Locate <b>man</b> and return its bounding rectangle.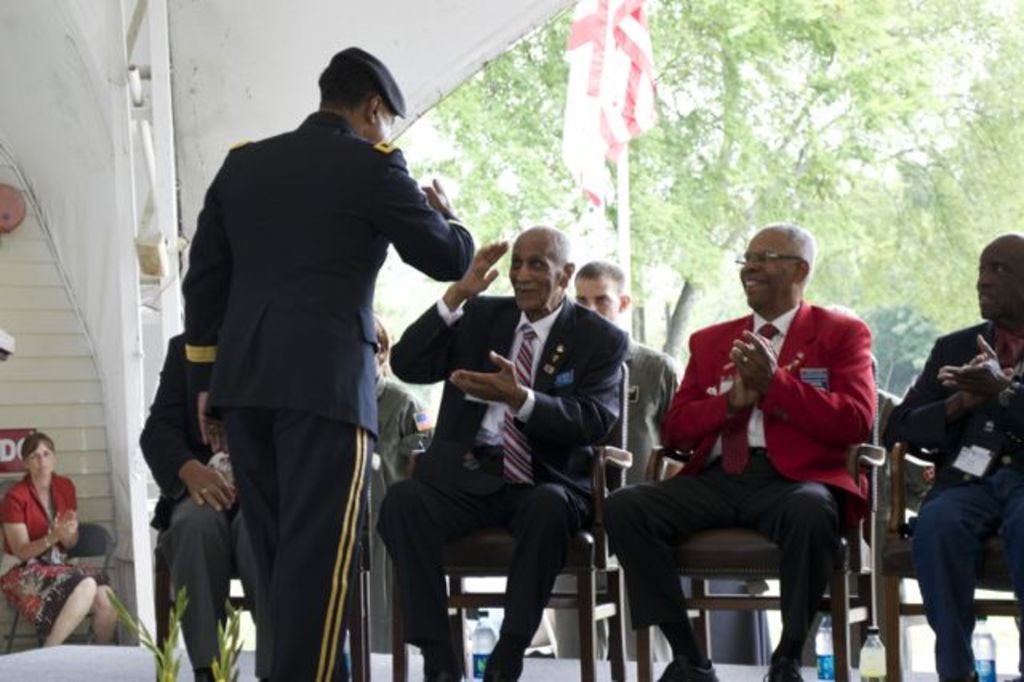
l=645, t=243, r=896, b=676.
